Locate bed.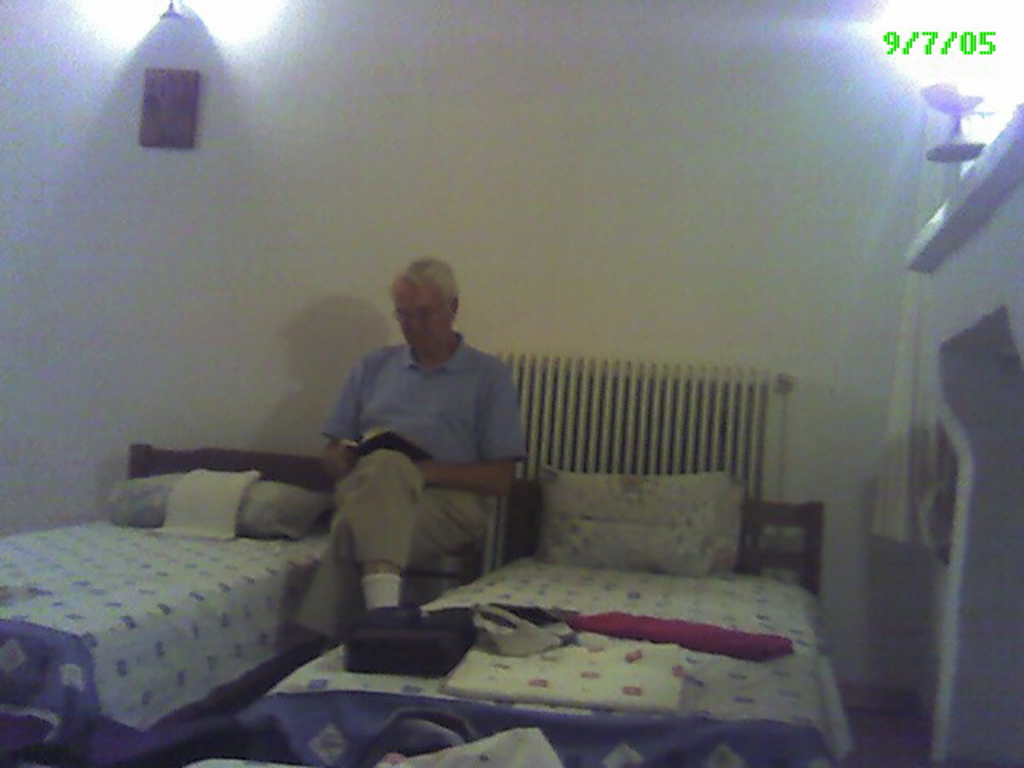
Bounding box: x1=0 y1=438 x2=349 y2=766.
